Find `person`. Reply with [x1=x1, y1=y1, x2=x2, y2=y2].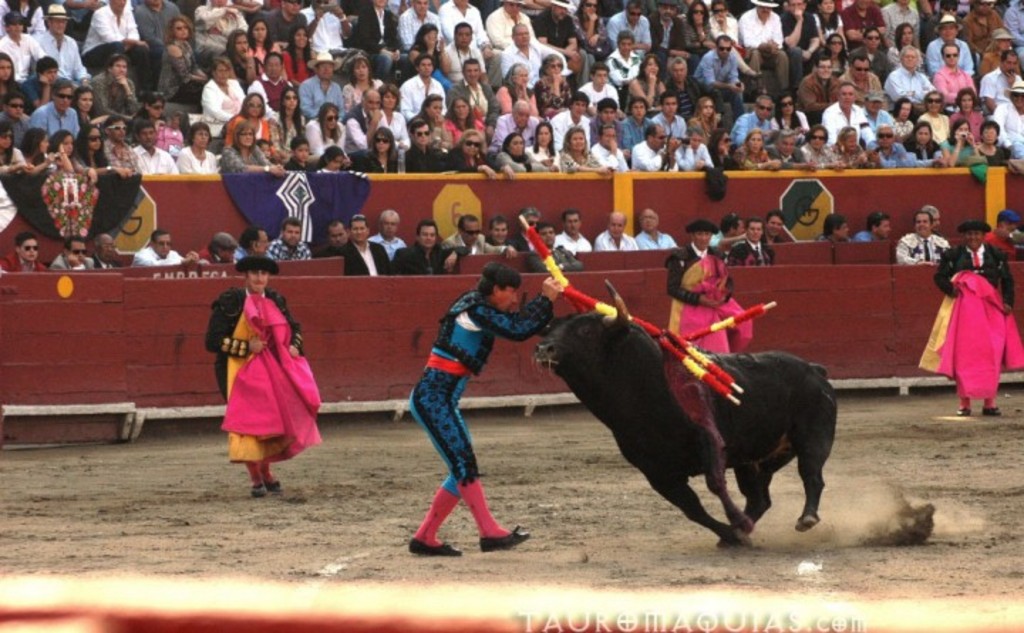
[x1=0, y1=124, x2=24, y2=225].
